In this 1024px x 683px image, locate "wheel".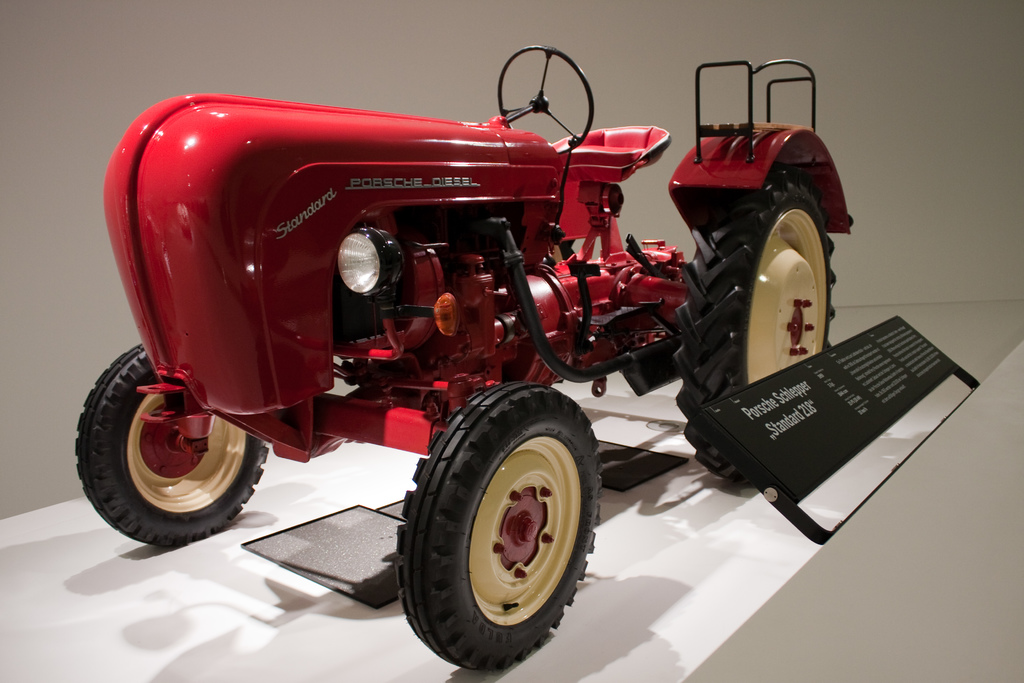
Bounding box: 669:168:841:488.
